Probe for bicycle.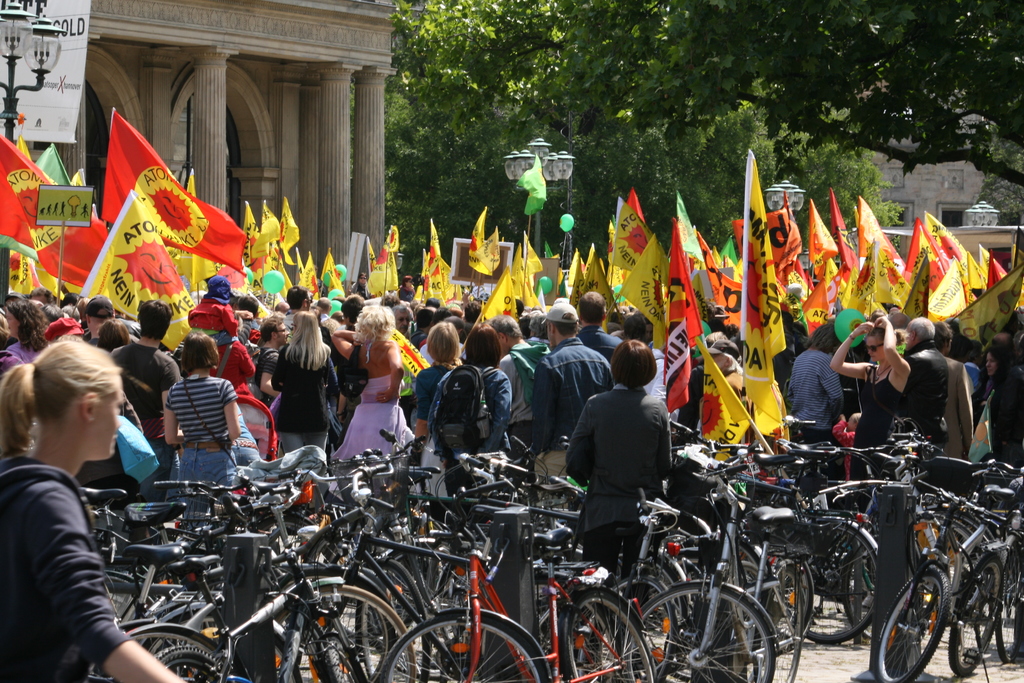
Probe result: detection(97, 481, 275, 627).
